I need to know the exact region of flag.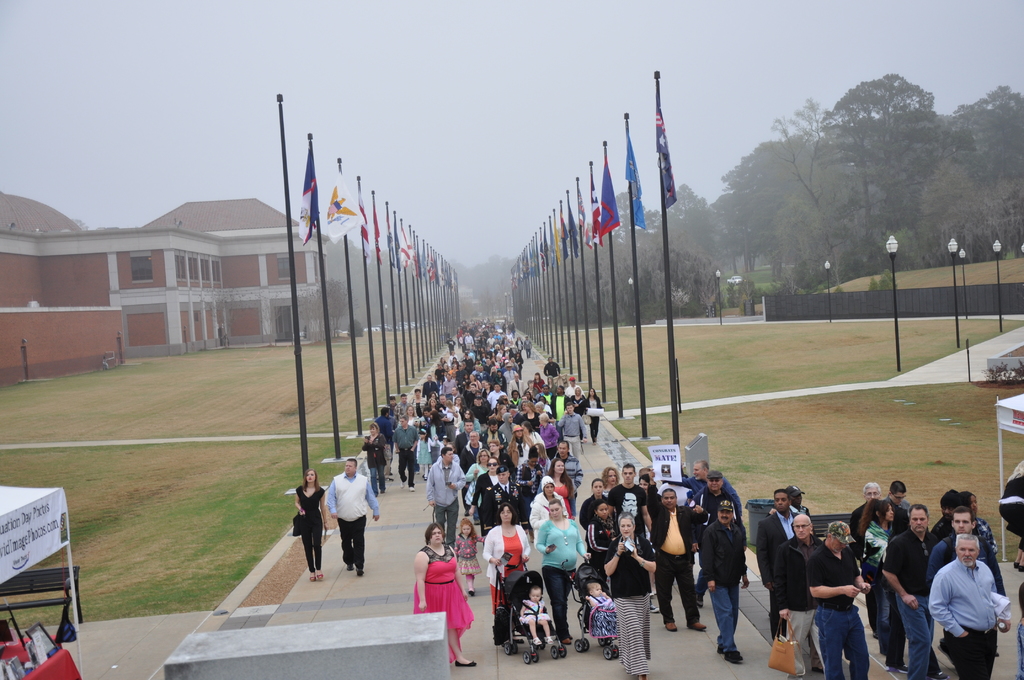
Region: rect(399, 216, 410, 269).
